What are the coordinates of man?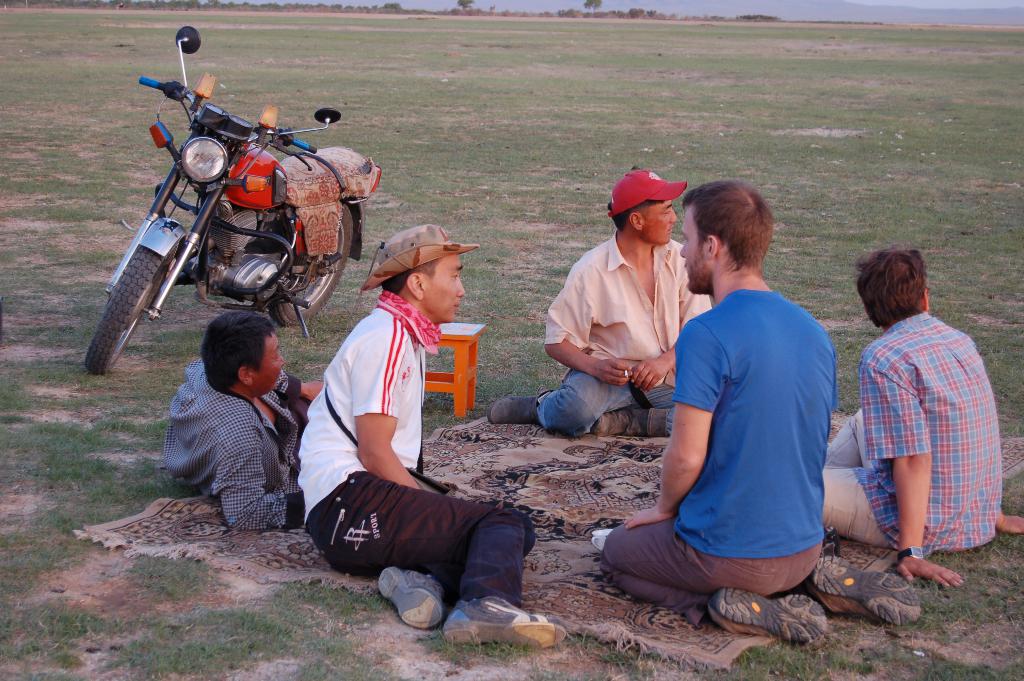
rect(157, 308, 325, 529).
